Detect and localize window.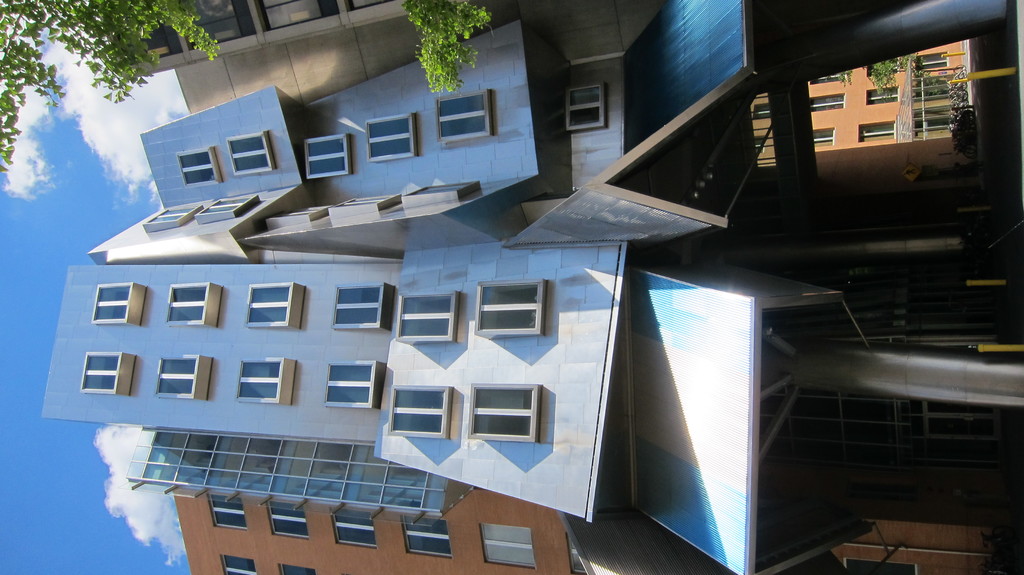
Localized at <region>398, 182, 479, 200</region>.
